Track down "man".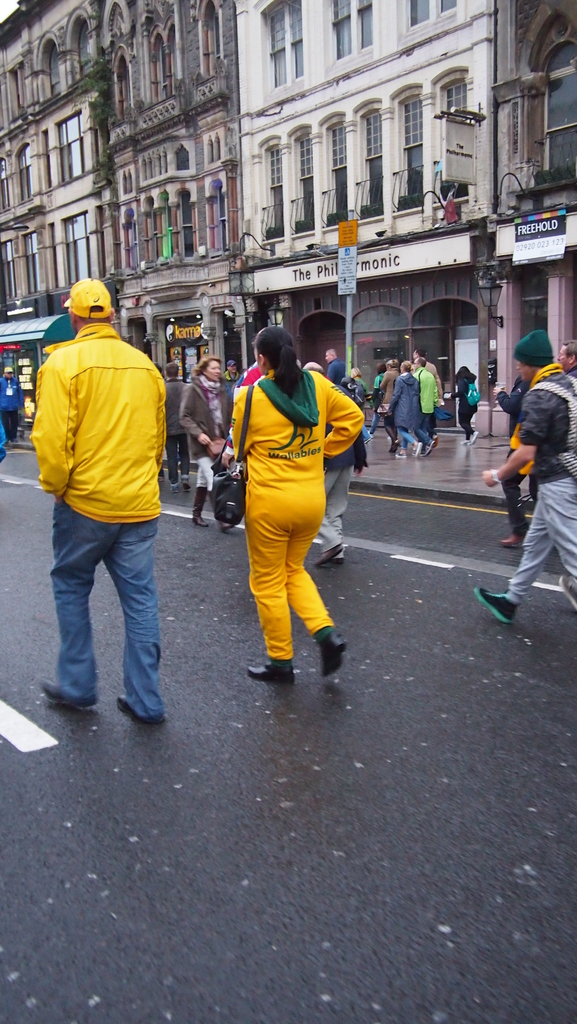
Tracked to 491, 371, 538, 548.
